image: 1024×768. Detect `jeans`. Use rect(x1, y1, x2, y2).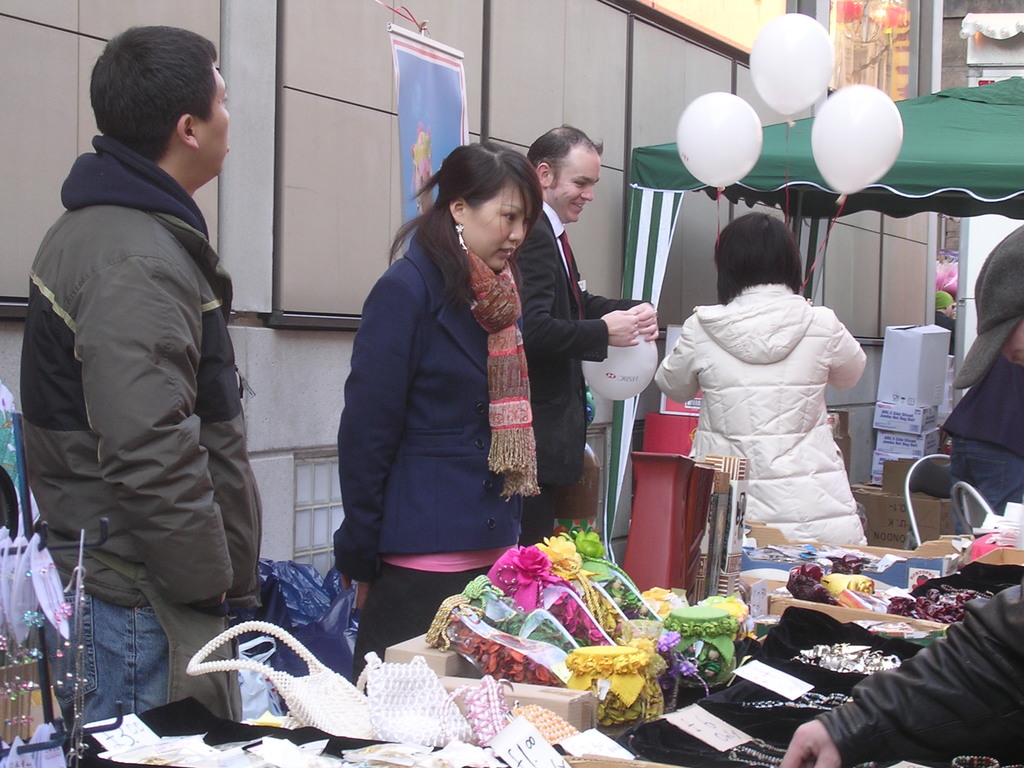
rect(53, 580, 186, 767).
